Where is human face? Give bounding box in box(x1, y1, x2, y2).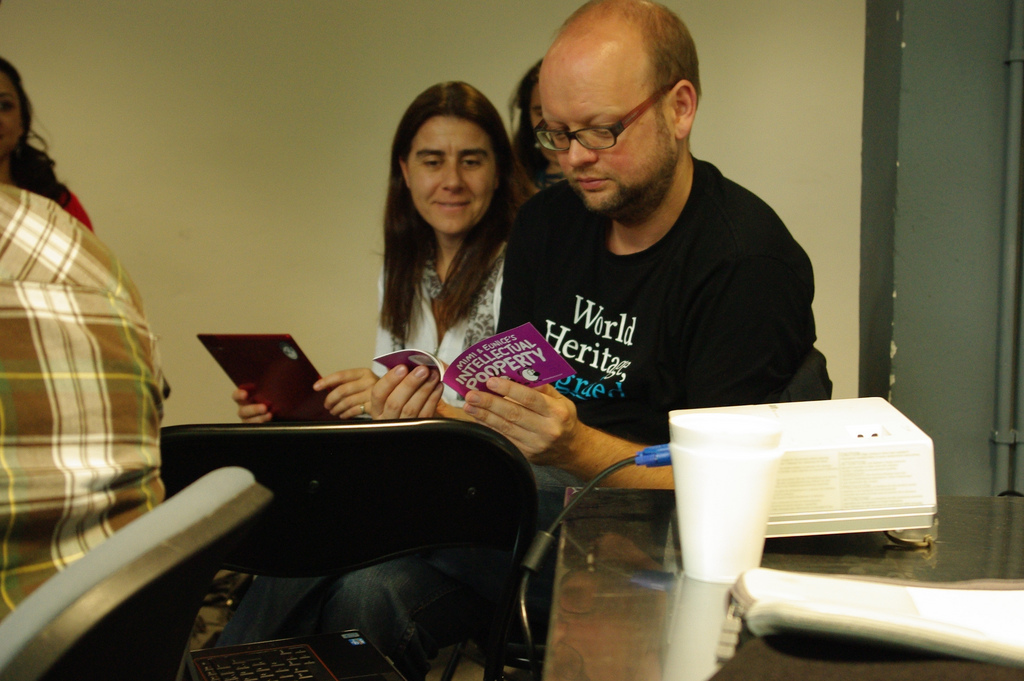
box(405, 114, 499, 231).
